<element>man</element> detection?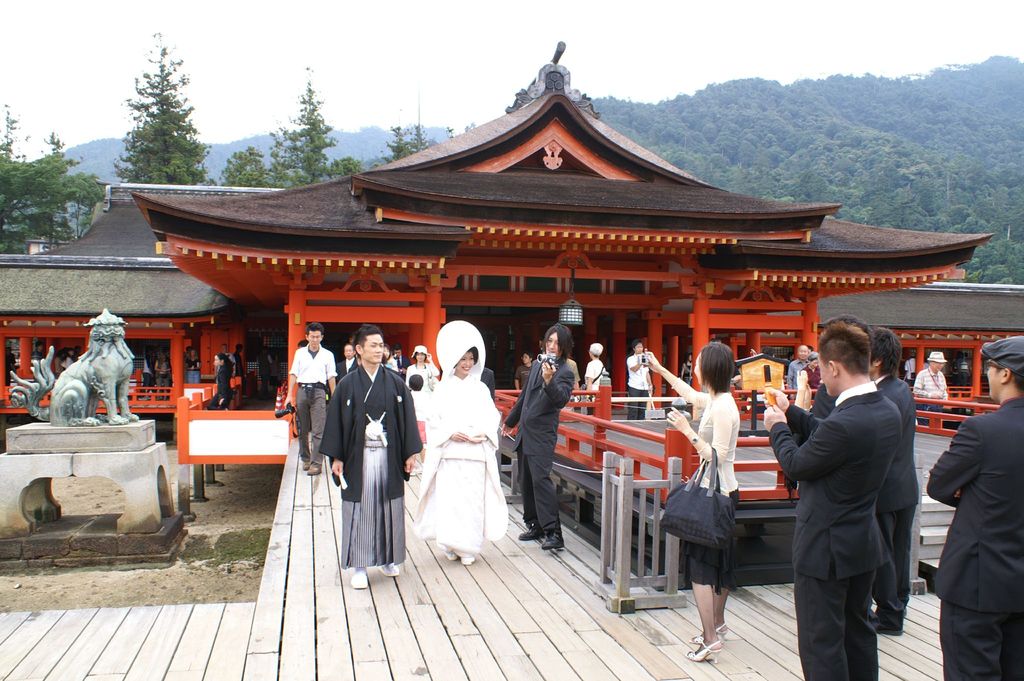
285/325/341/489
